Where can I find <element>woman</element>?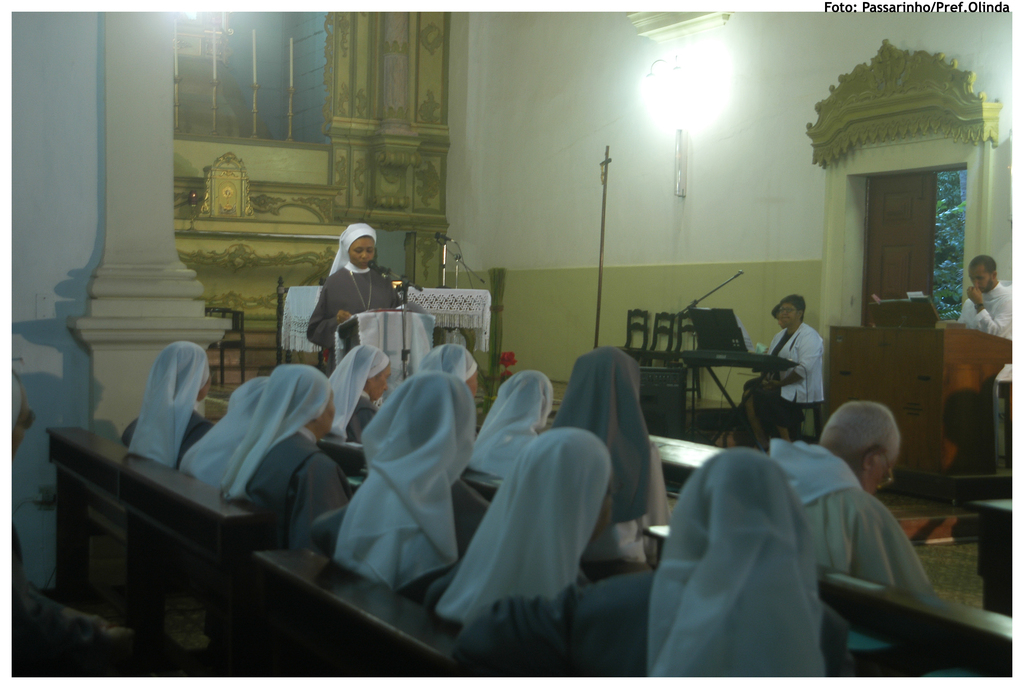
You can find it at 116 343 216 468.
